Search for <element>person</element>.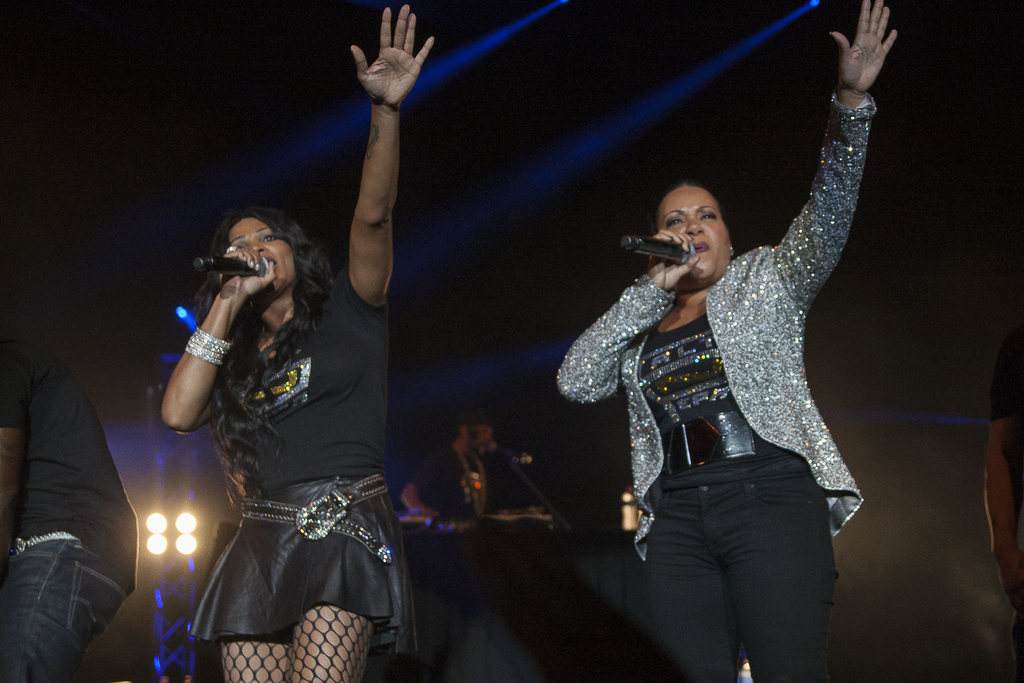
Found at 556,0,901,682.
